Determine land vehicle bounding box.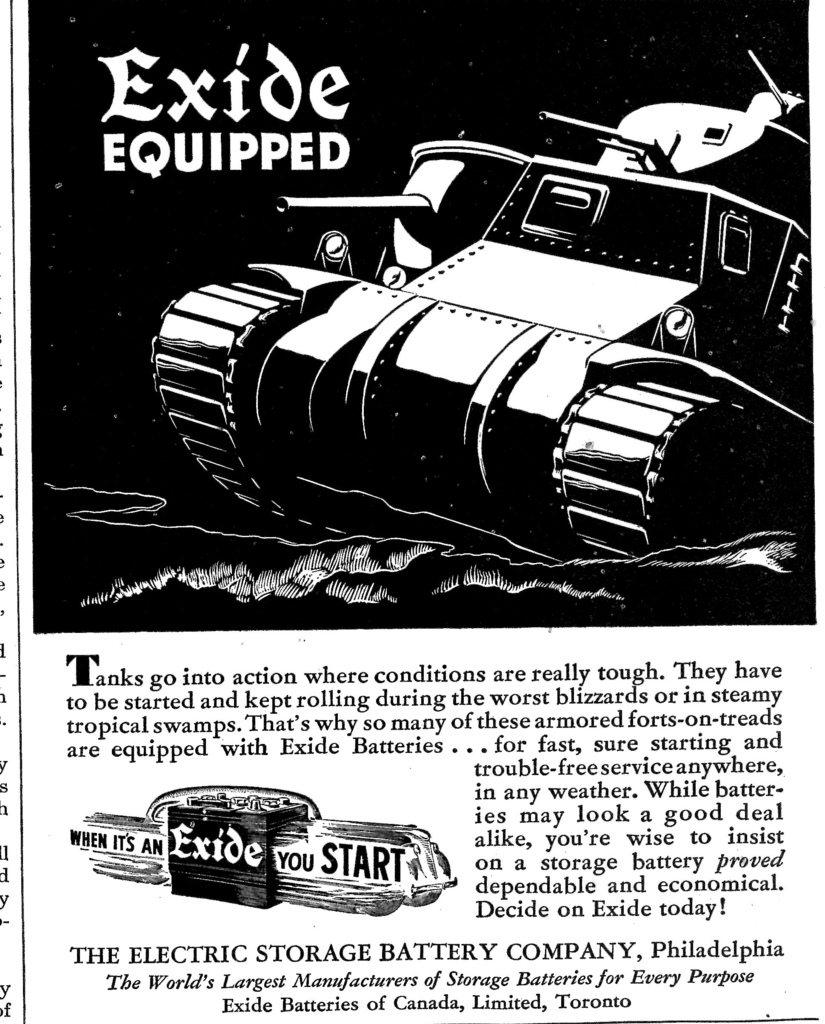
Determined: 153, 49, 819, 568.
